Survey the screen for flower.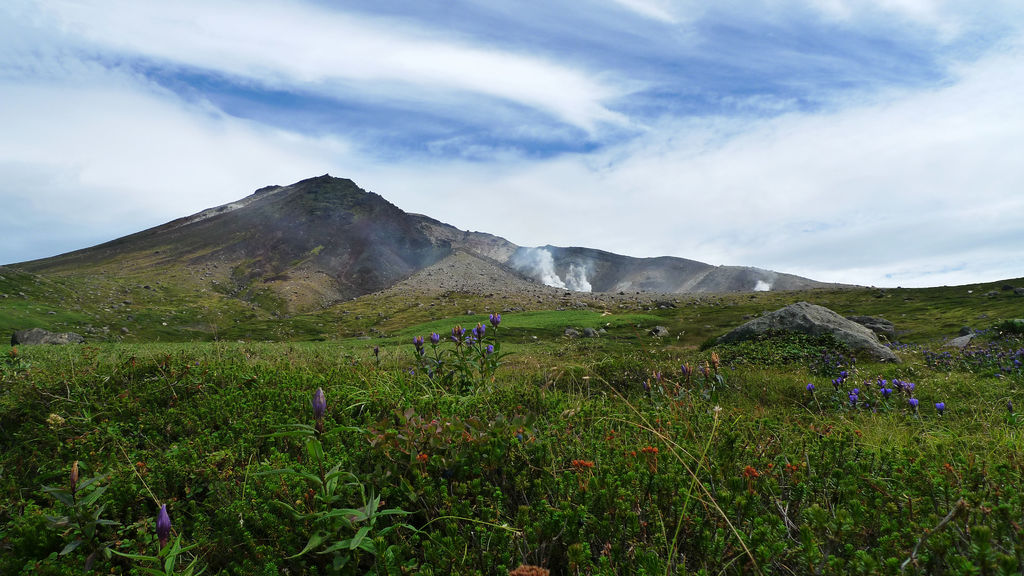
Survey found: 849, 391, 858, 403.
